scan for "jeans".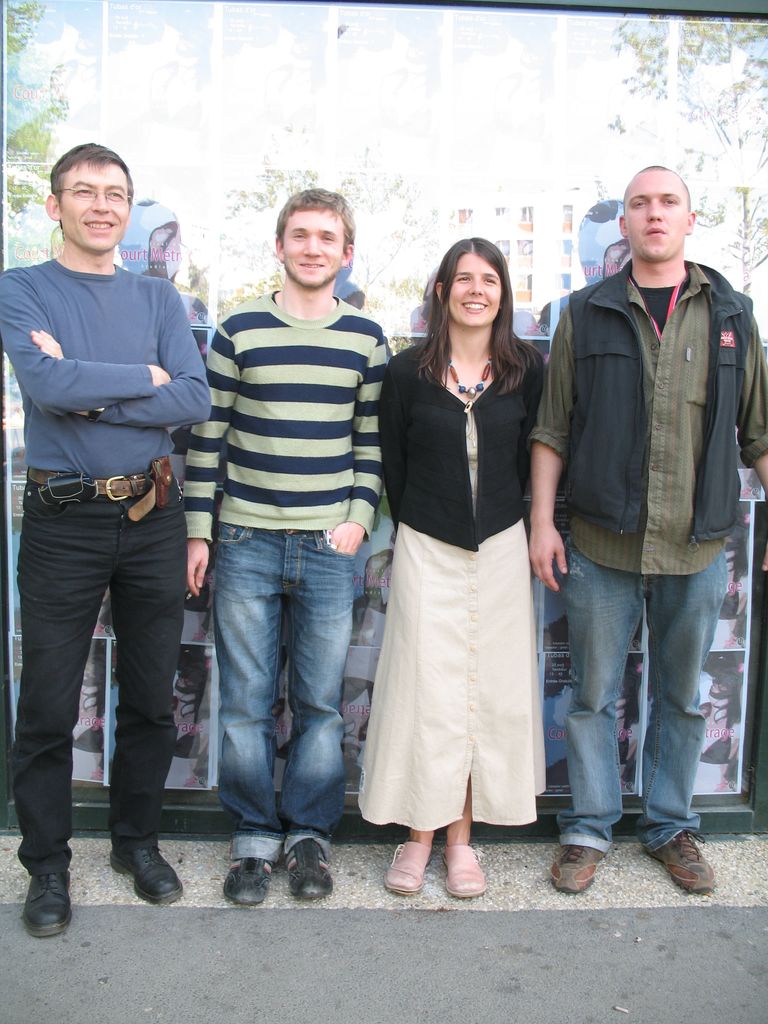
Scan result: [left=556, top=546, right=722, bottom=847].
